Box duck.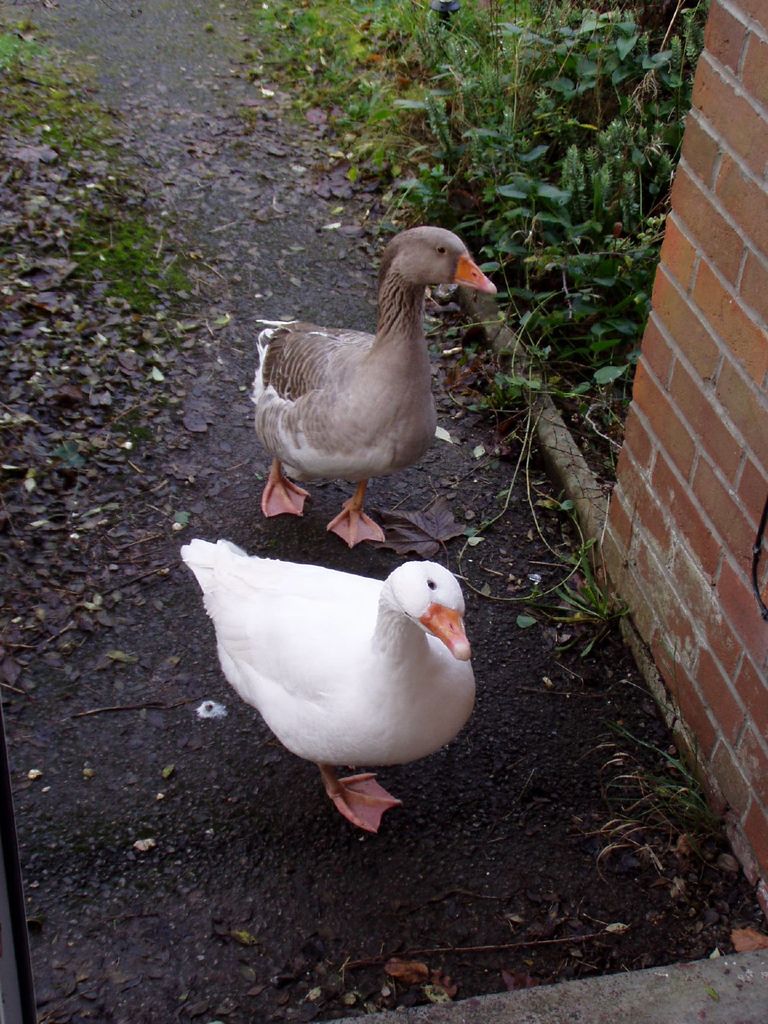
<region>181, 538, 473, 841</region>.
